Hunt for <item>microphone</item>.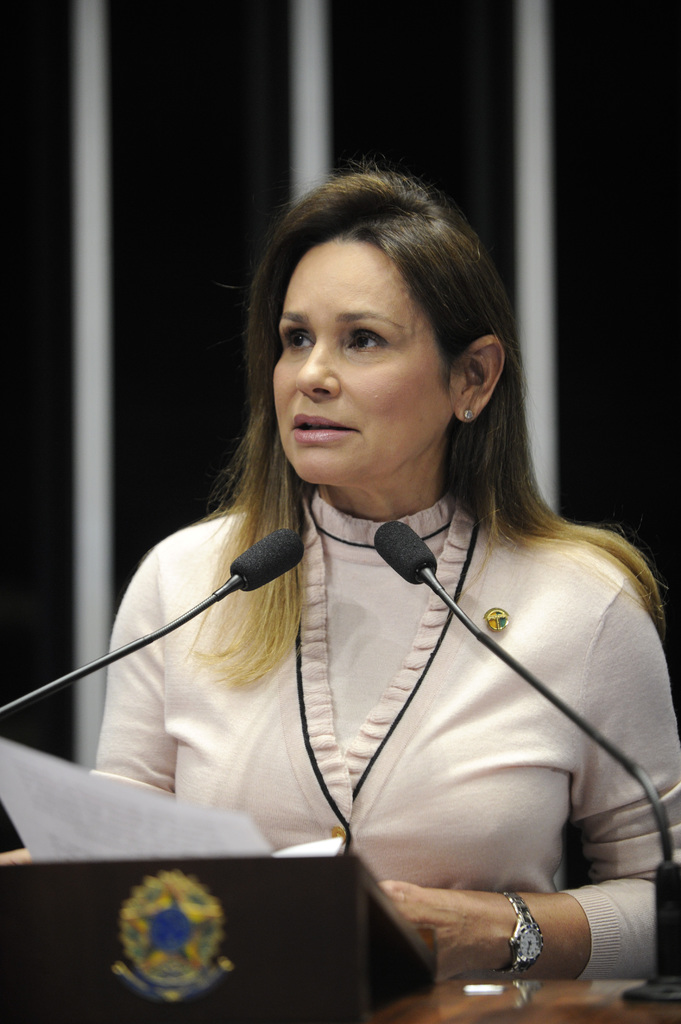
Hunted down at l=216, t=536, r=297, b=604.
